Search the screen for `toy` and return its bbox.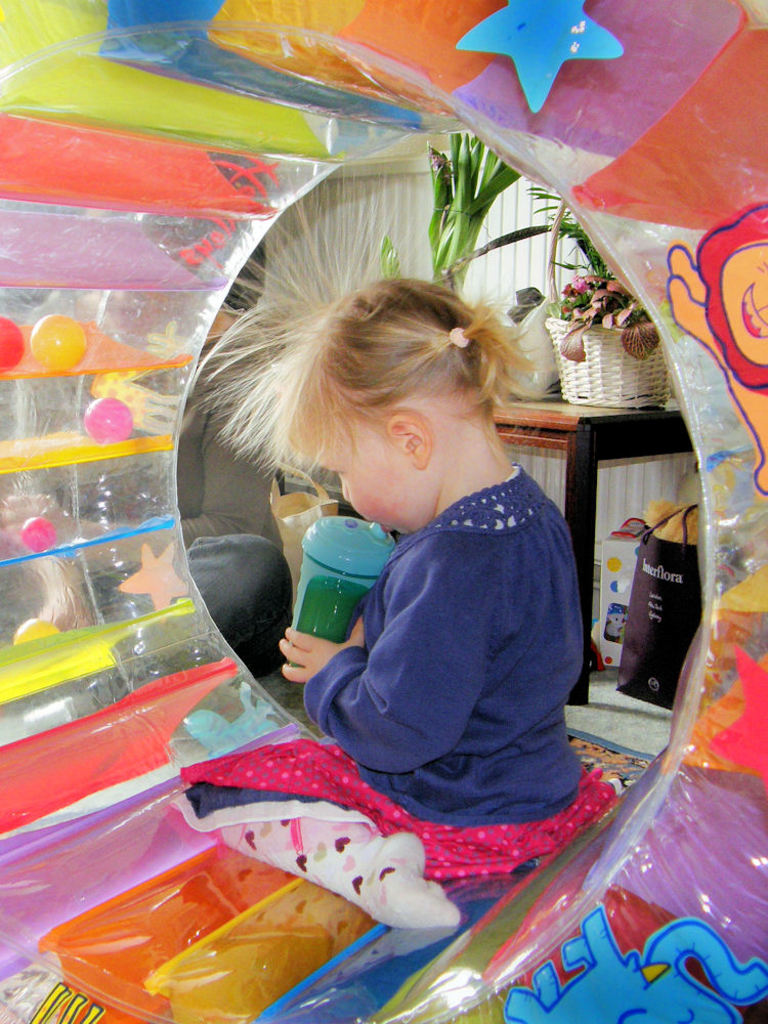
Found: [0, 46, 353, 151].
